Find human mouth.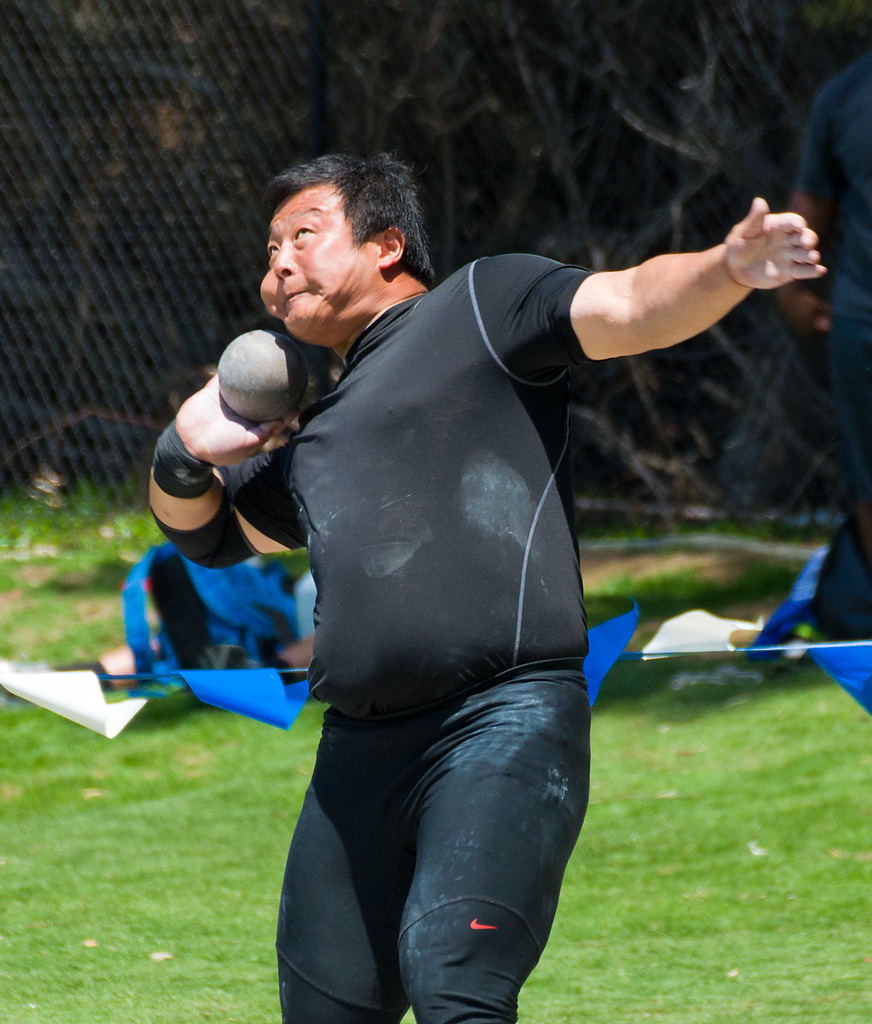
{"x1": 286, "y1": 289, "x2": 308, "y2": 308}.
